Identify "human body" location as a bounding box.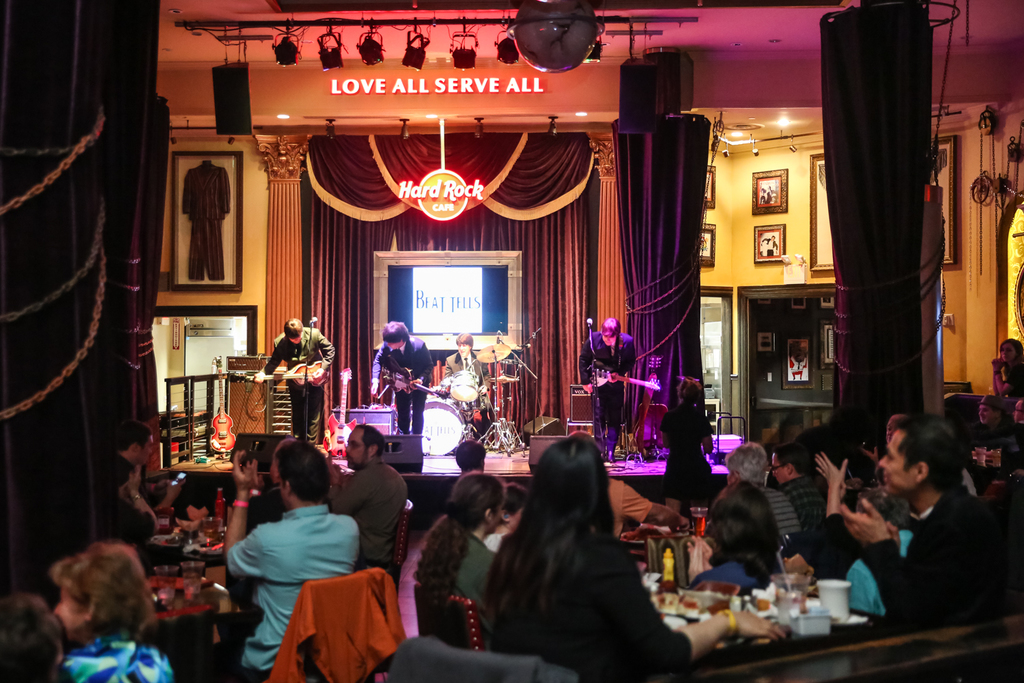
[left=443, top=350, right=489, bottom=438].
